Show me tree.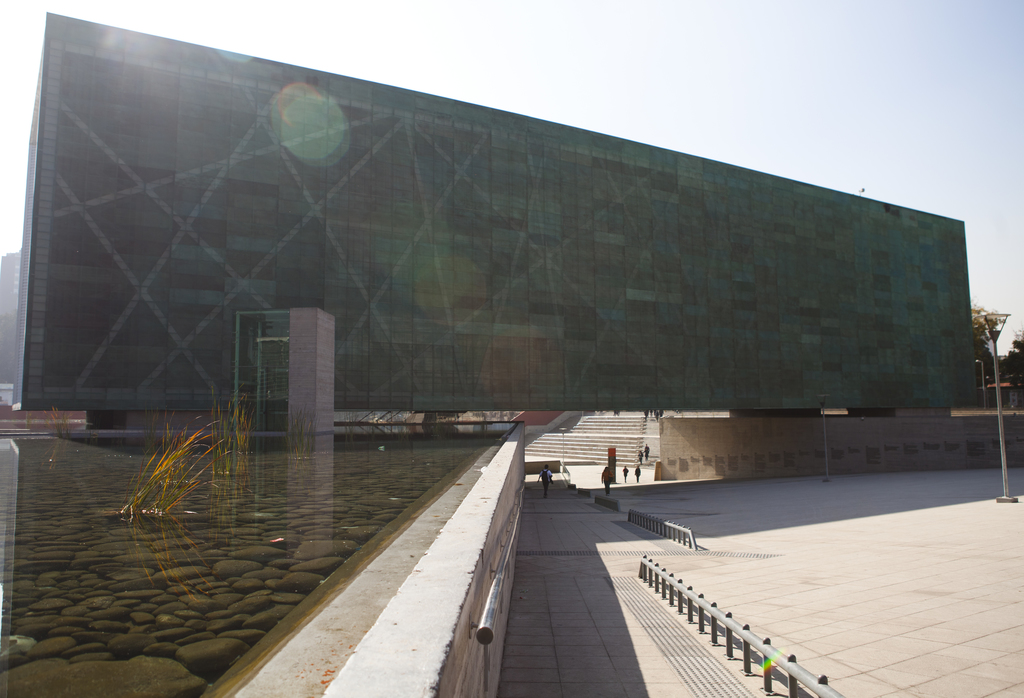
tree is here: detection(973, 302, 1023, 386).
